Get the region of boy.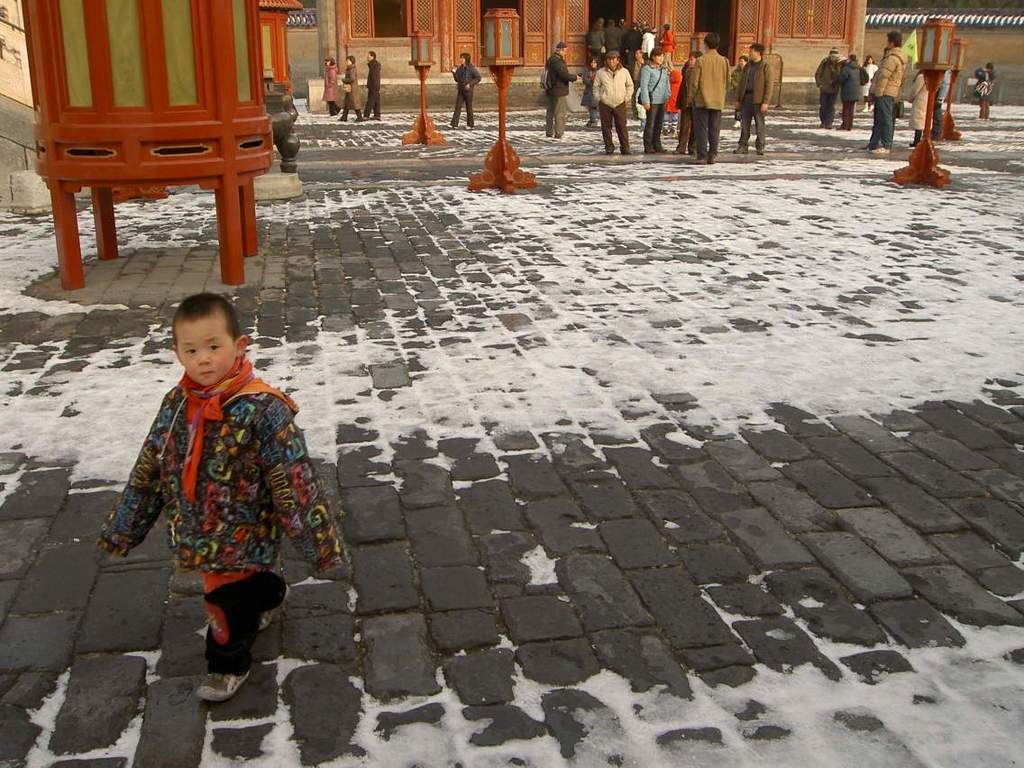
[102,295,325,656].
